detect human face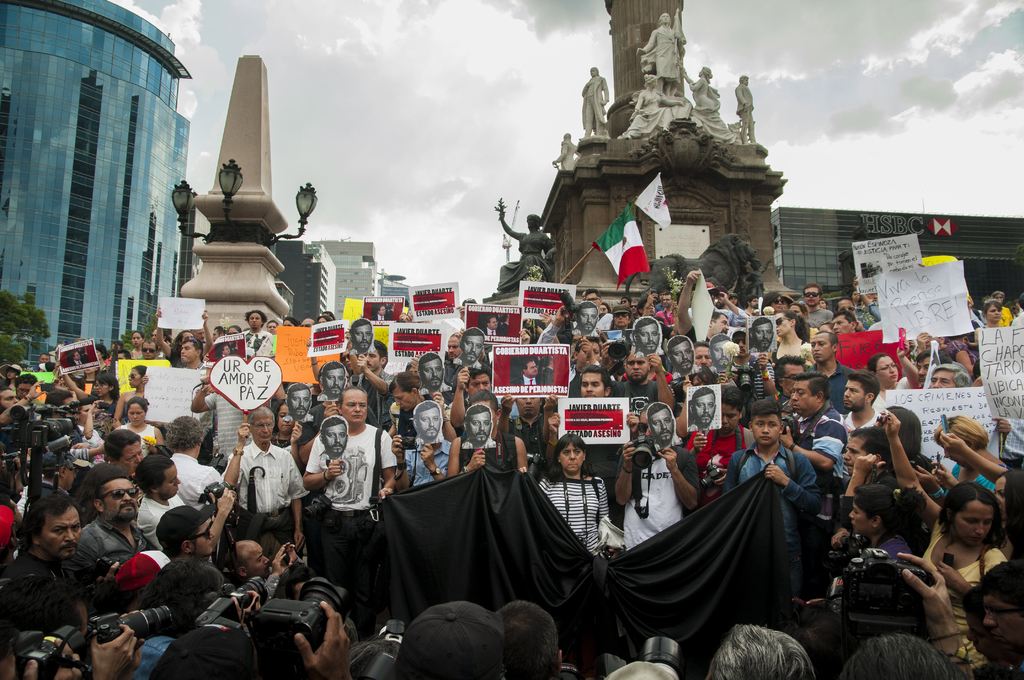
bbox=(561, 438, 584, 474)
